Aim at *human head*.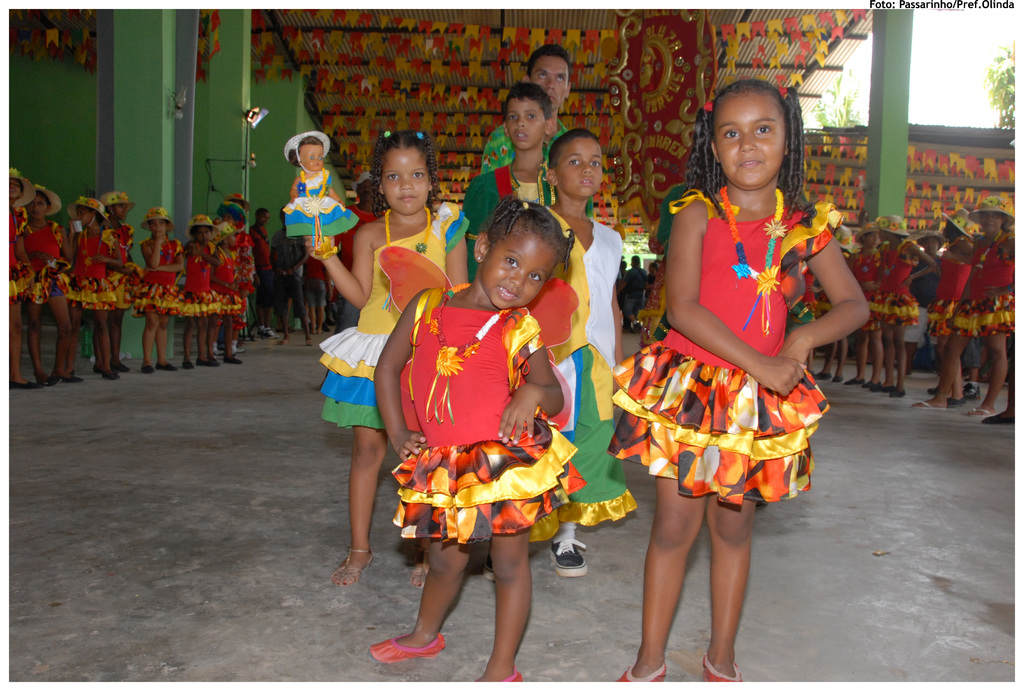
Aimed at select_region(364, 131, 436, 214).
